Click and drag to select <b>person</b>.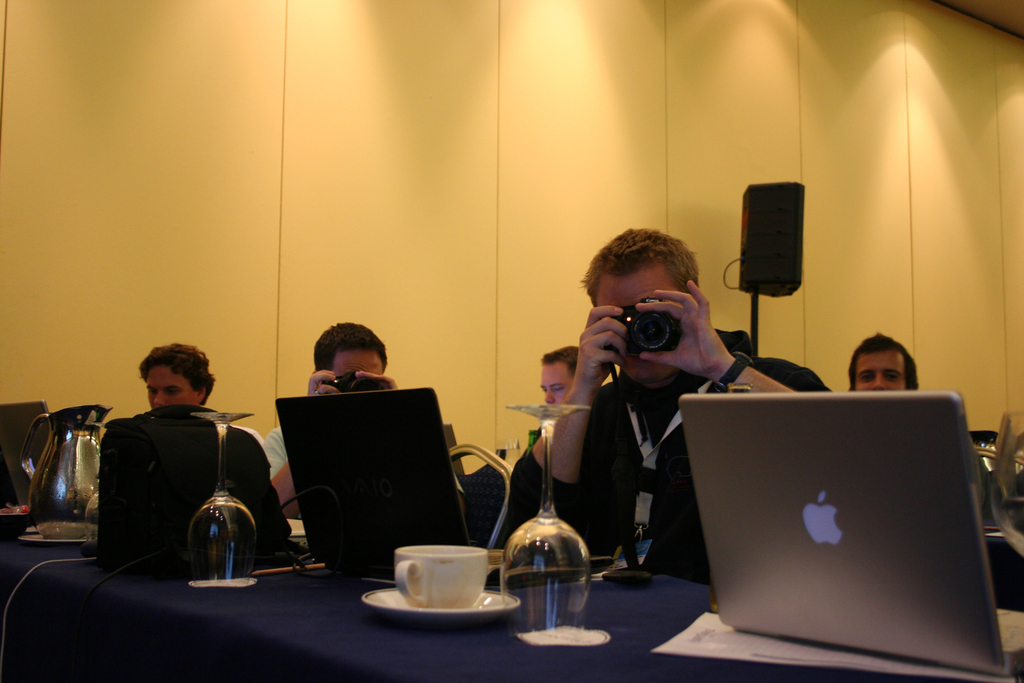
Selection: <region>847, 334, 916, 389</region>.
